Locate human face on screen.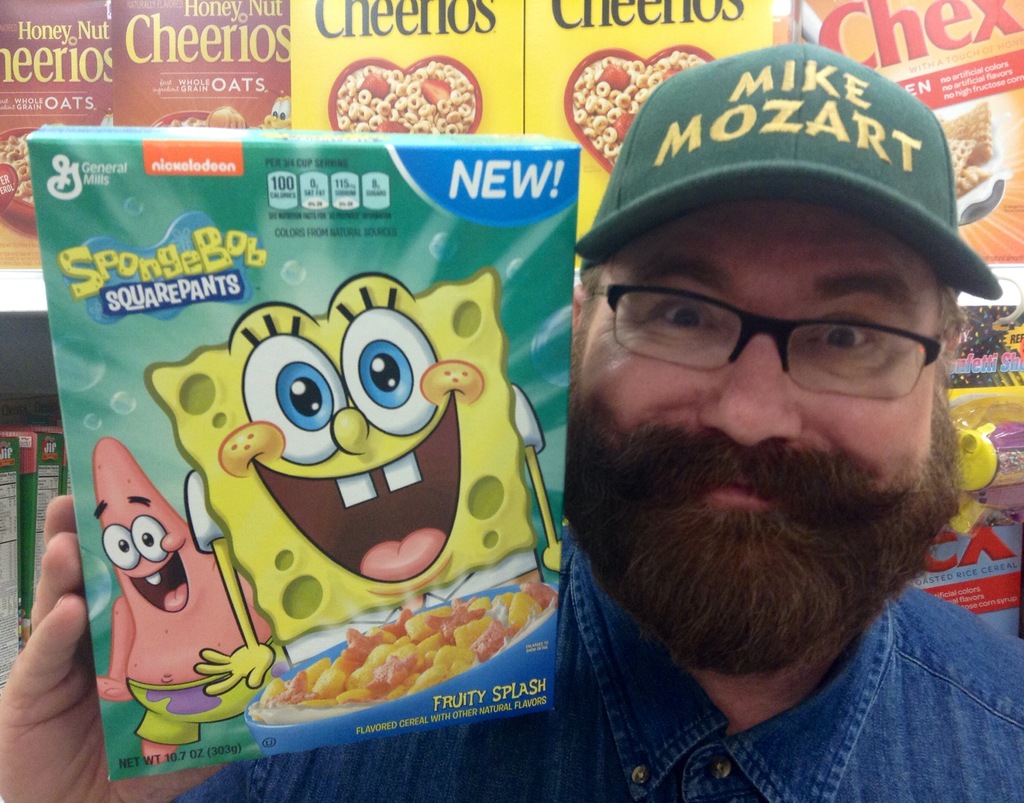
On screen at <region>586, 175, 961, 665</region>.
